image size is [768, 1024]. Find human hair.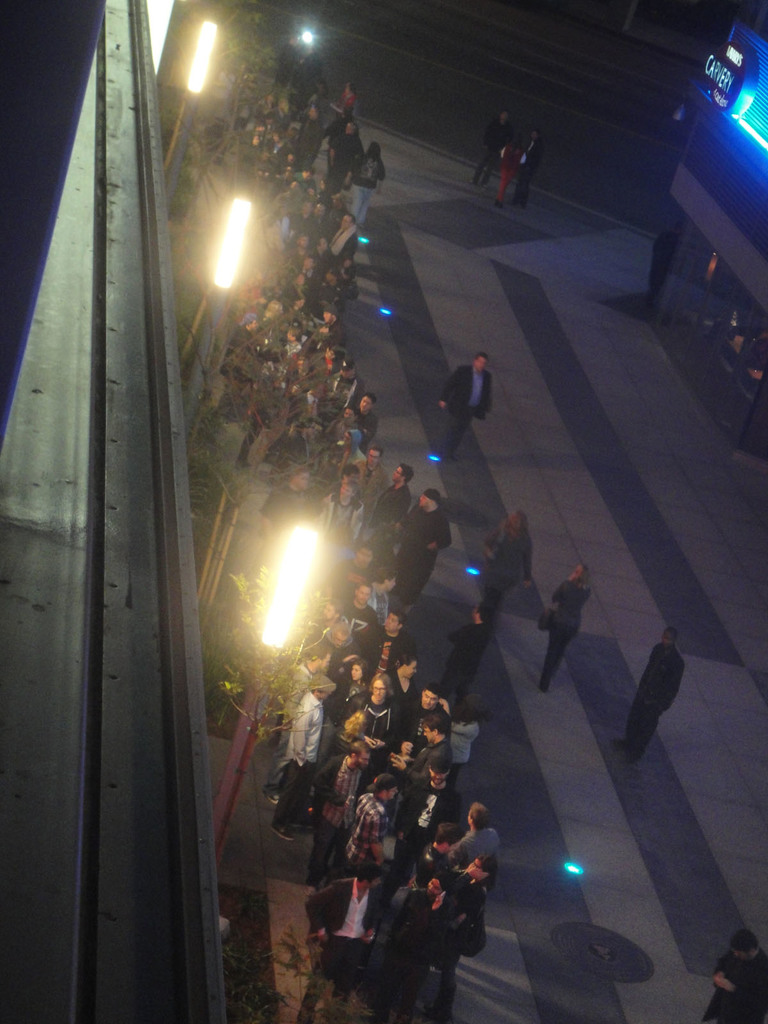
region(724, 931, 763, 954).
